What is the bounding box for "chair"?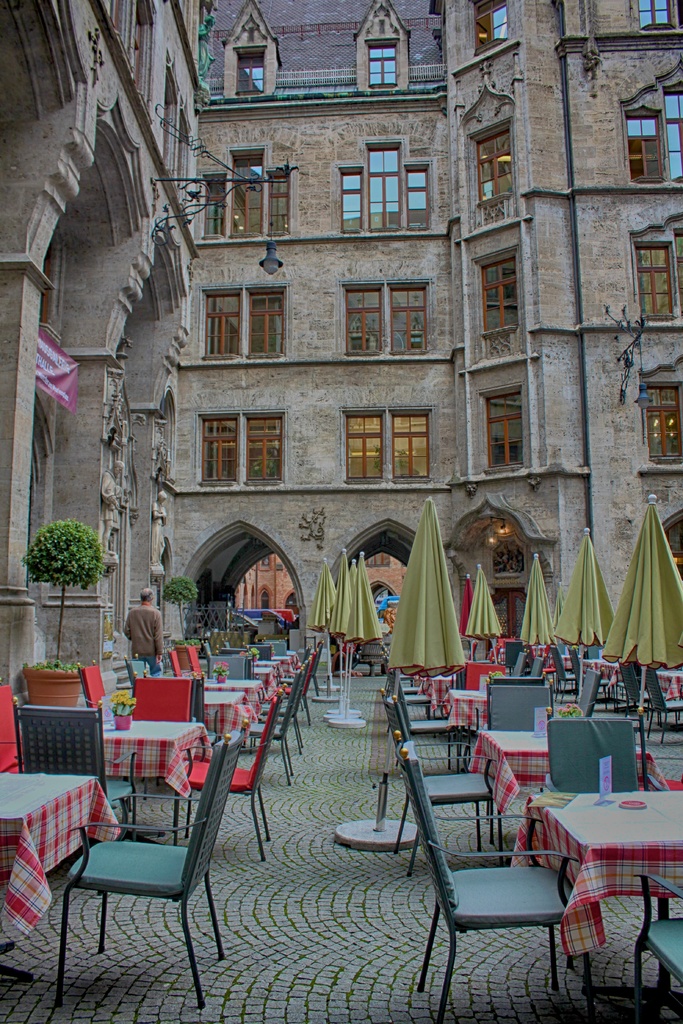
BBox(633, 872, 682, 1023).
